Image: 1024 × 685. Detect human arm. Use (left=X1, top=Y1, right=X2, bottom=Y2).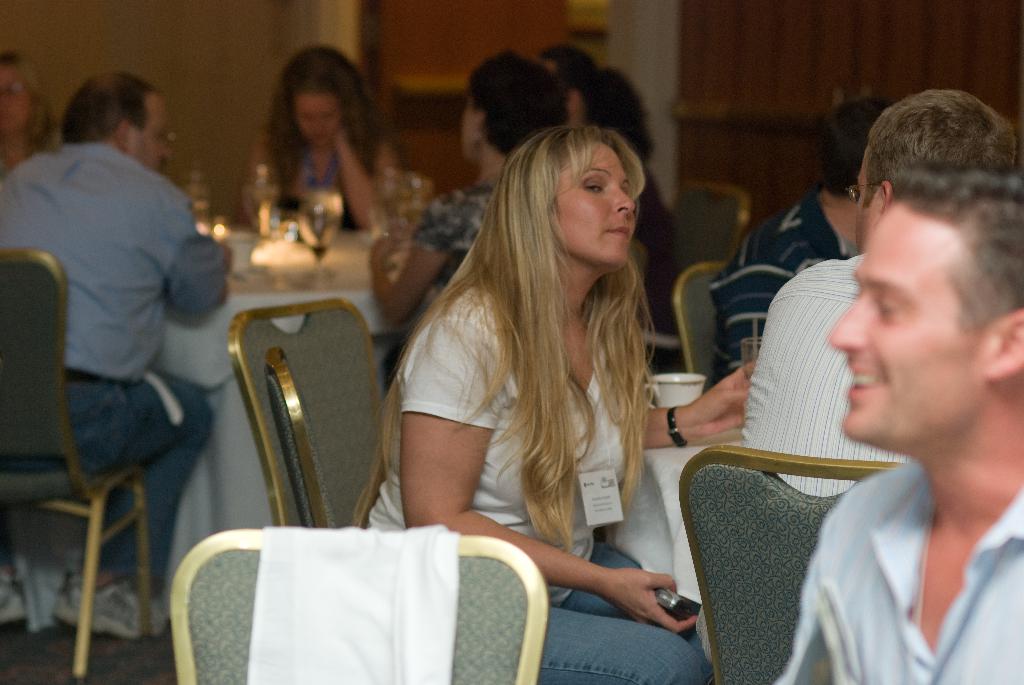
(left=333, top=129, right=400, bottom=227).
